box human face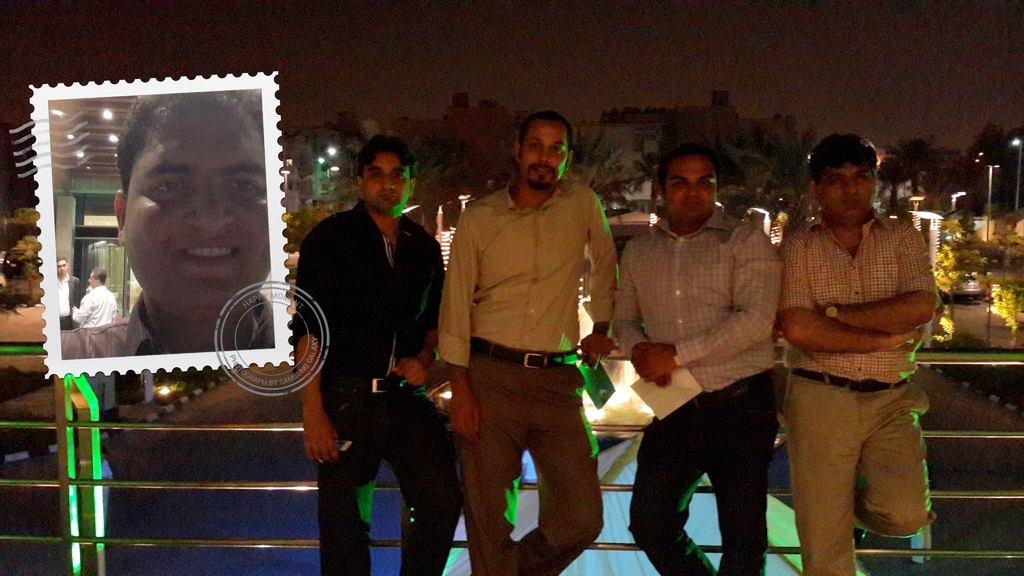
<region>86, 272, 98, 288</region>
